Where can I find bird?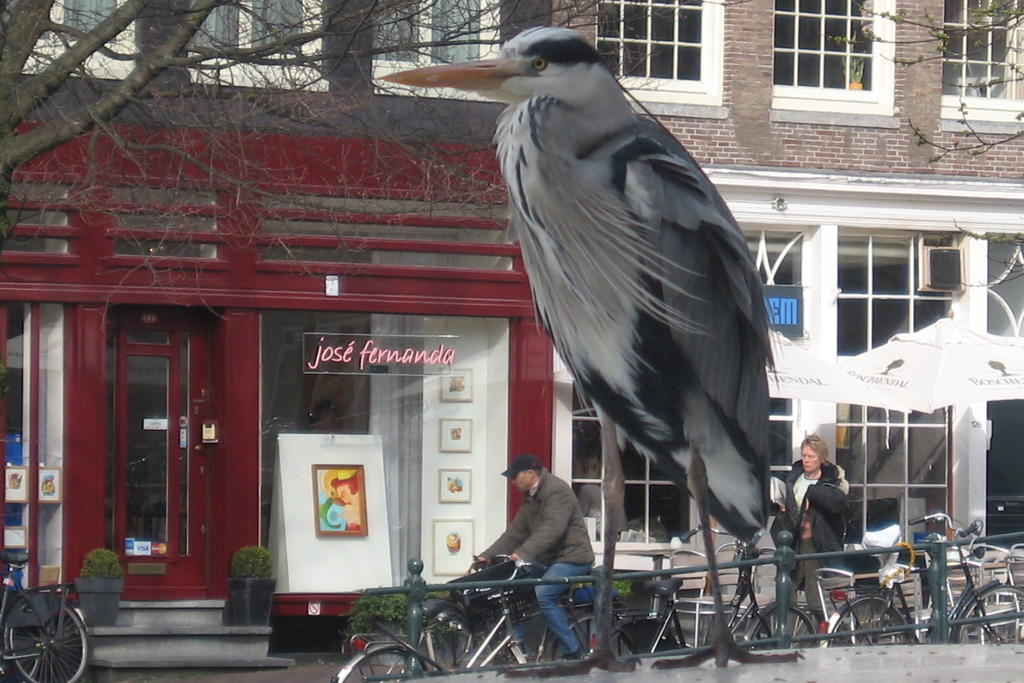
You can find it at box=[374, 24, 804, 662].
